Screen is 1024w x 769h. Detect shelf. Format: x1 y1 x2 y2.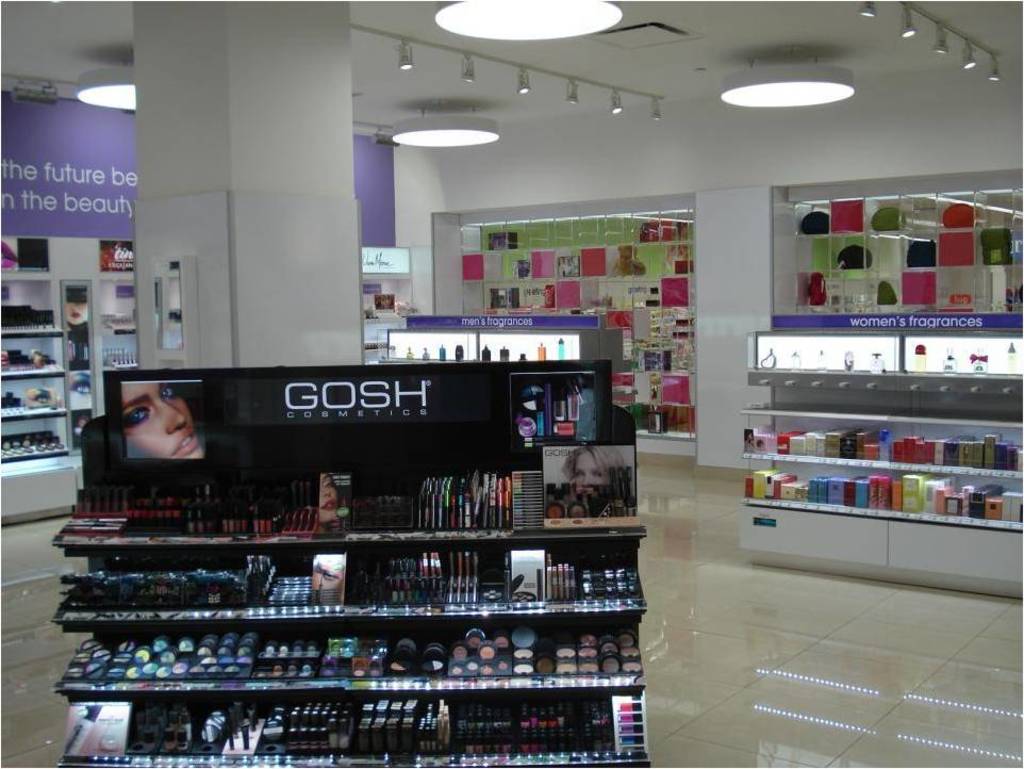
738 384 1023 530.
